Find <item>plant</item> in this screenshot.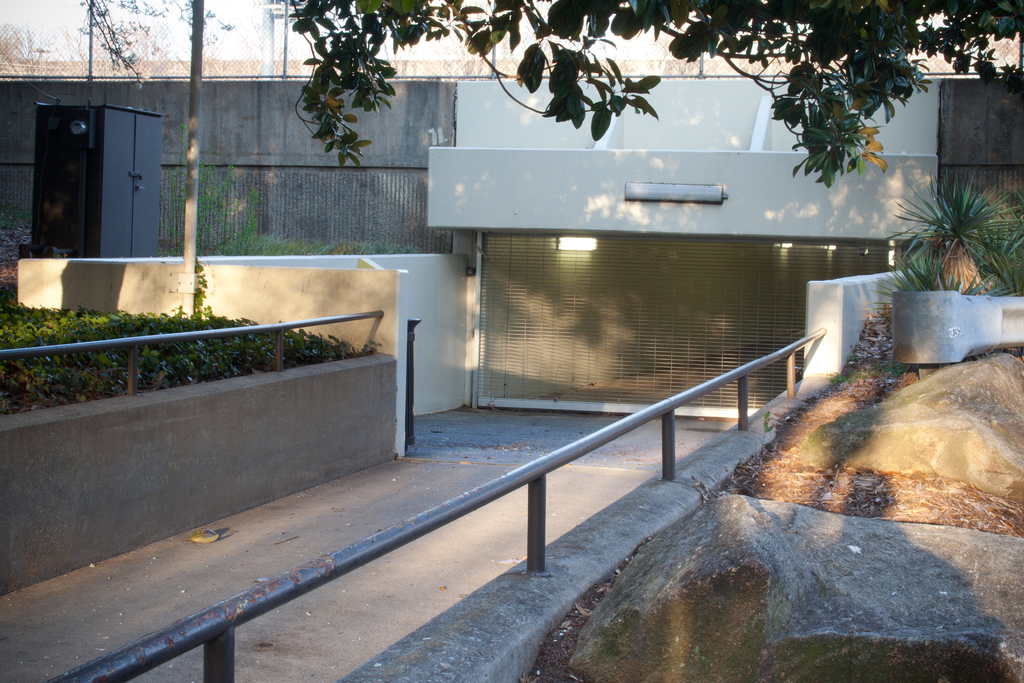
The bounding box for <item>plant</item> is (x1=847, y1=349, x2=870, y2=364).
